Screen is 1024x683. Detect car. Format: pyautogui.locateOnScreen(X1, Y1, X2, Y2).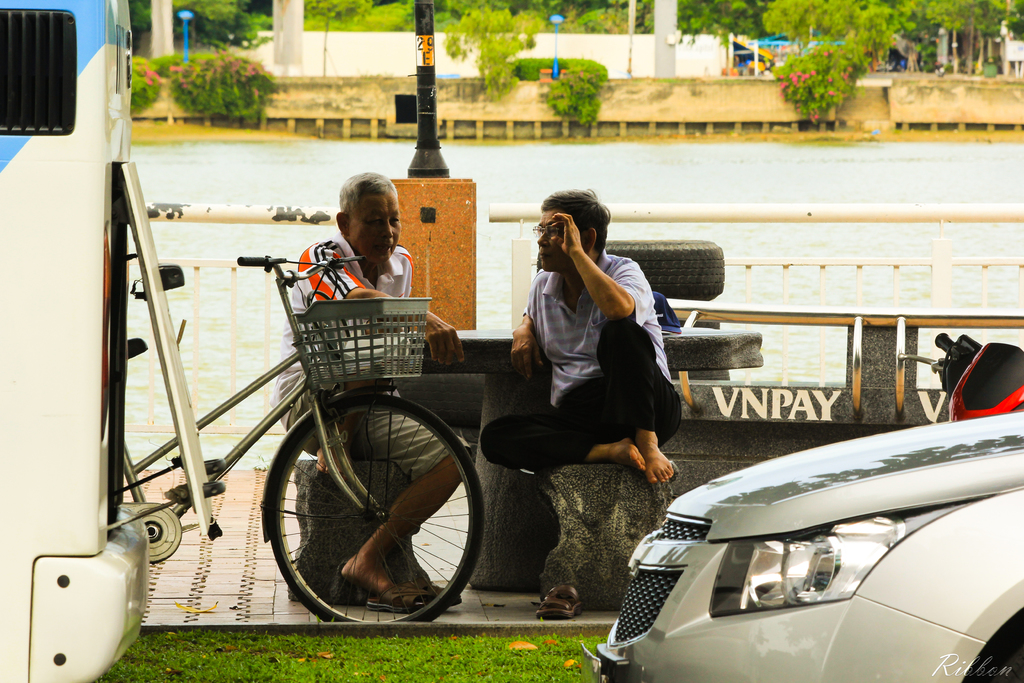
pyautogui.locateOnScreen(583, 411, 1023, 682).
